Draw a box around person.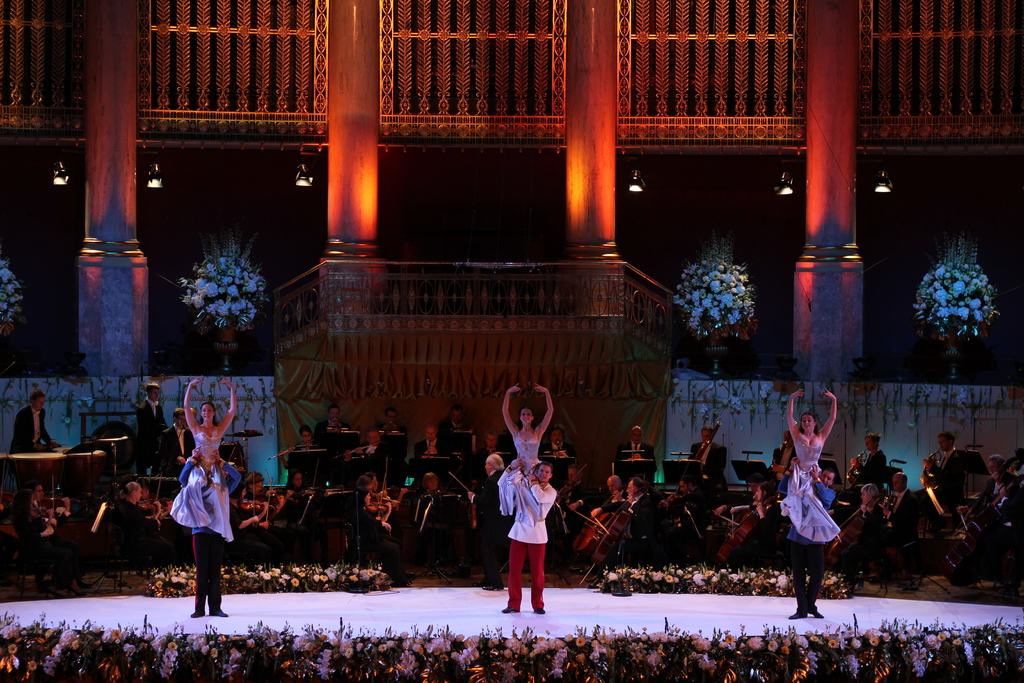
BBox(680, 421, 720, 488).
